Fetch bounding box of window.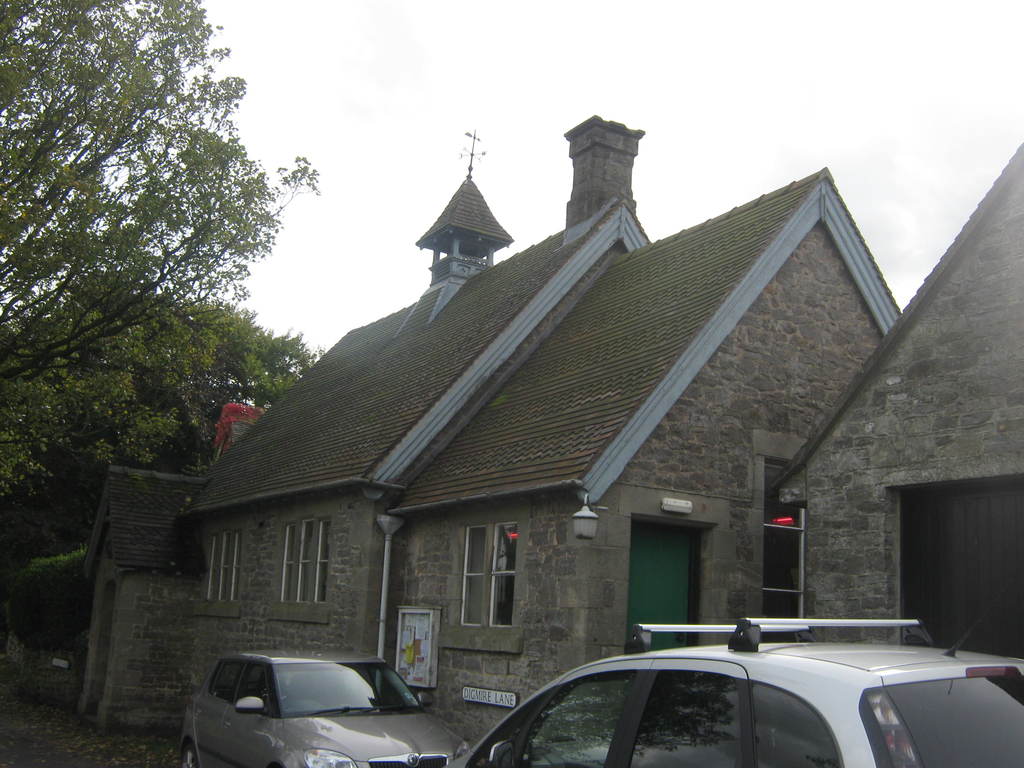
Bbox: 521 669 630 763.
